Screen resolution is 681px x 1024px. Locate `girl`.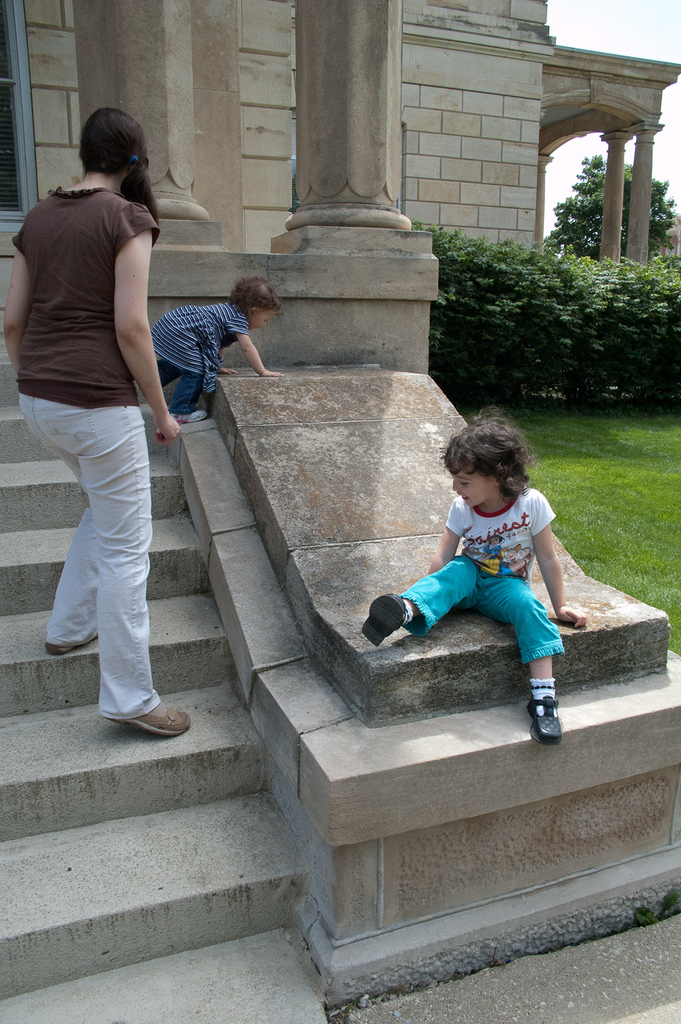
bbox(0, 125, 182, 719).
